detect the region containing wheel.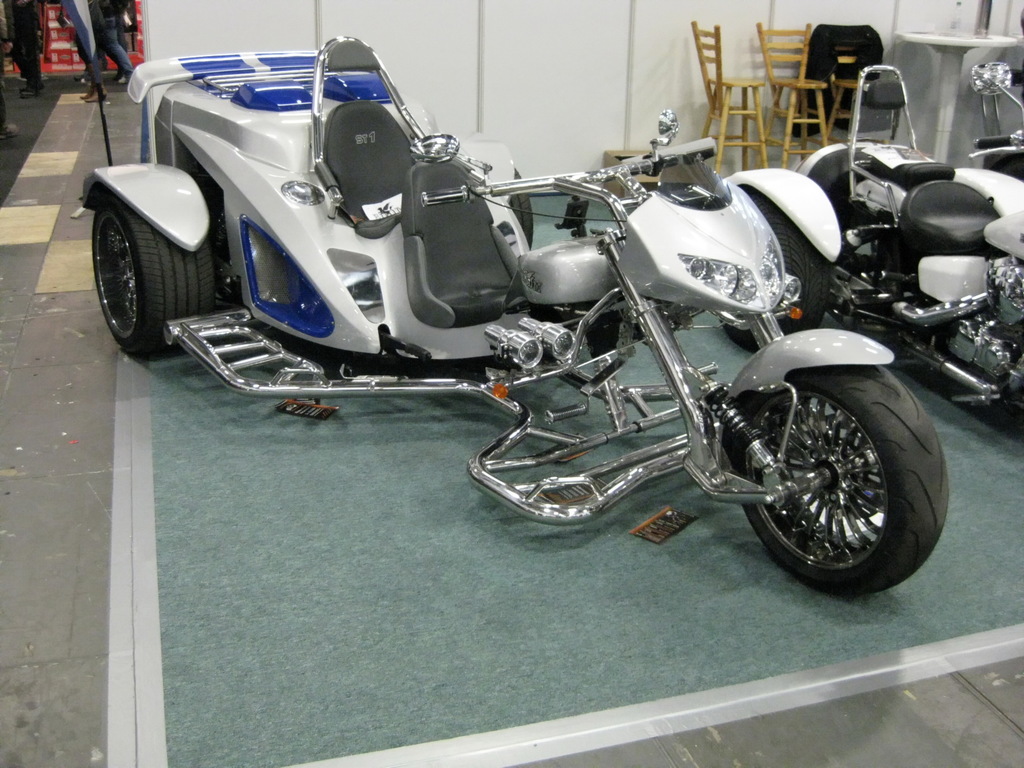
<region>94, 198, 220, 353</region>.
